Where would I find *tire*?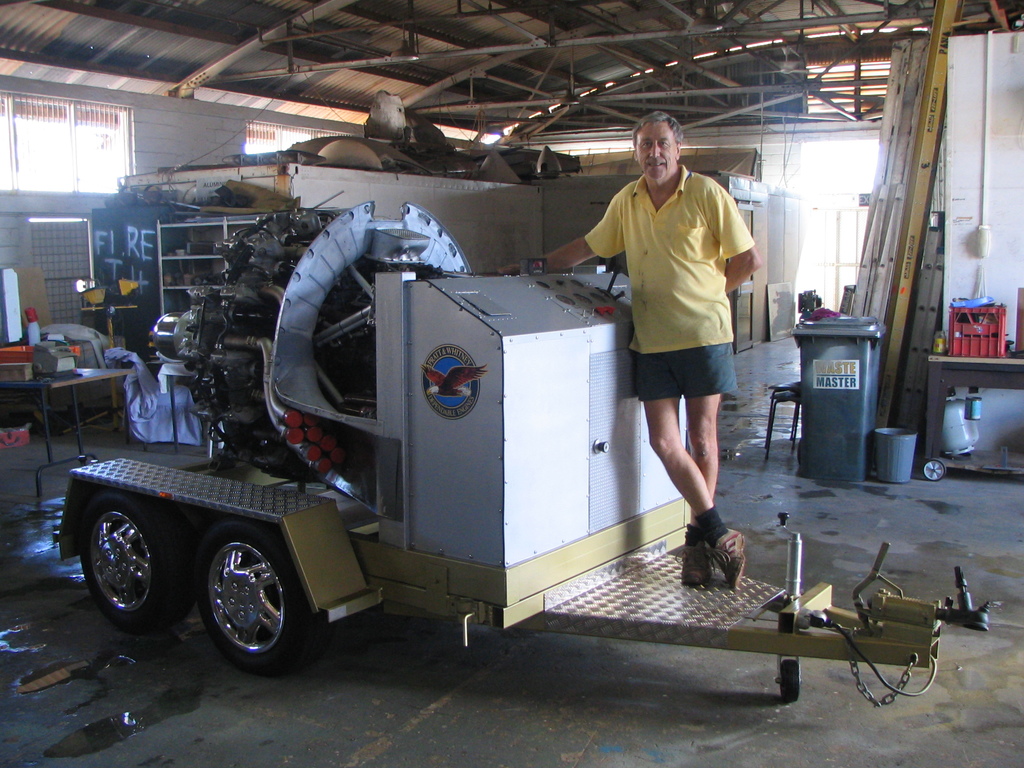
At bbox(779, 659, 801, 699).
